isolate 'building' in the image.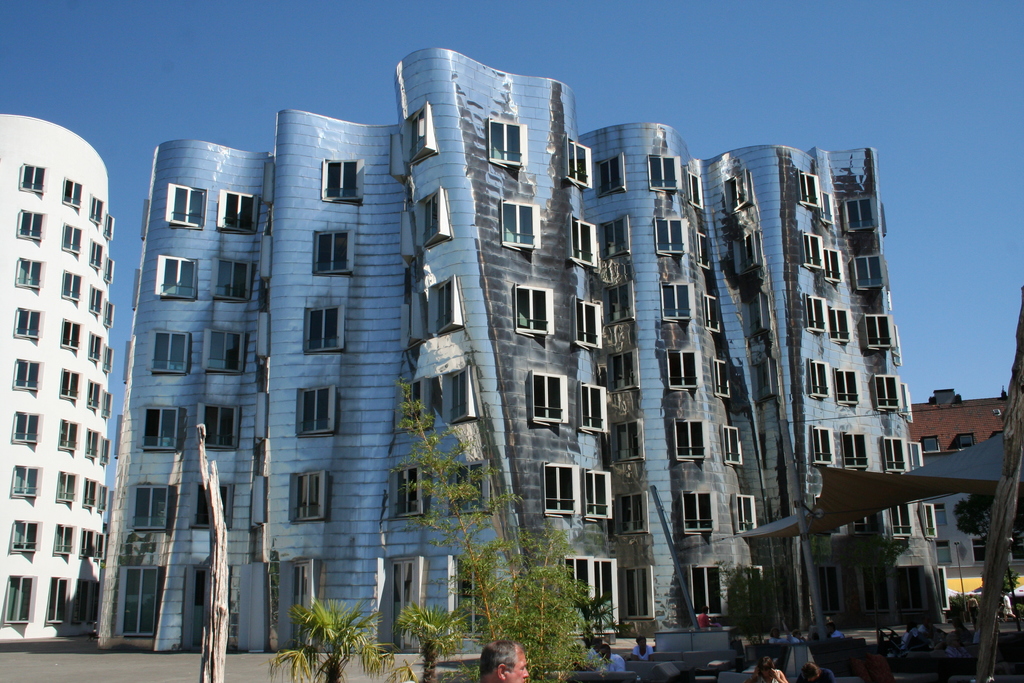
Isolated region: 10:81:138:663.
